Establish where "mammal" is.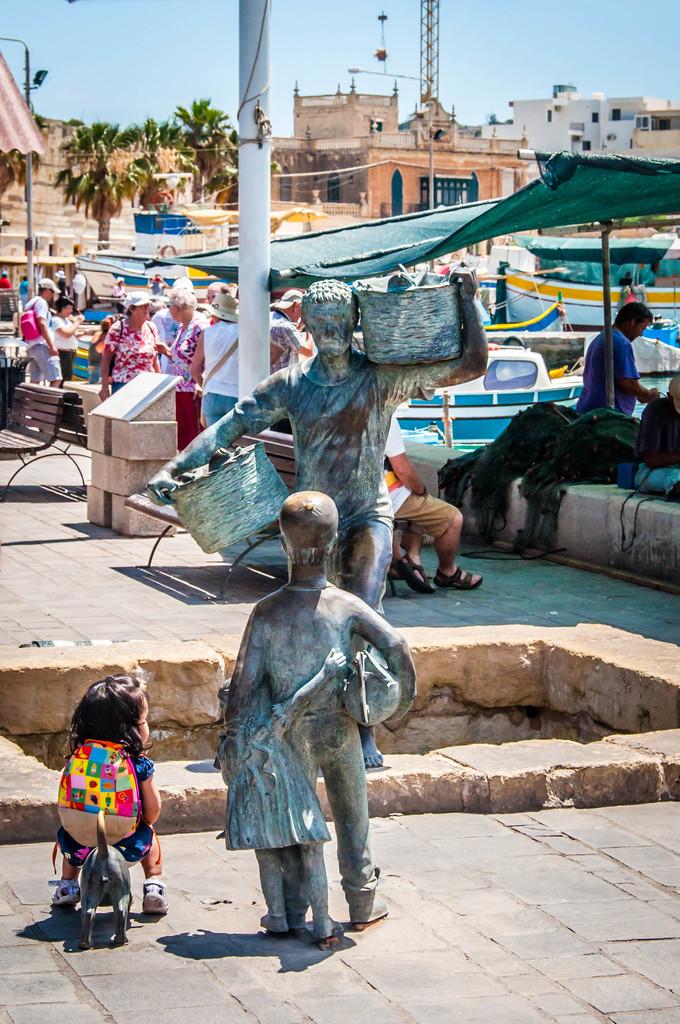
Established at 140:281:490:771.
